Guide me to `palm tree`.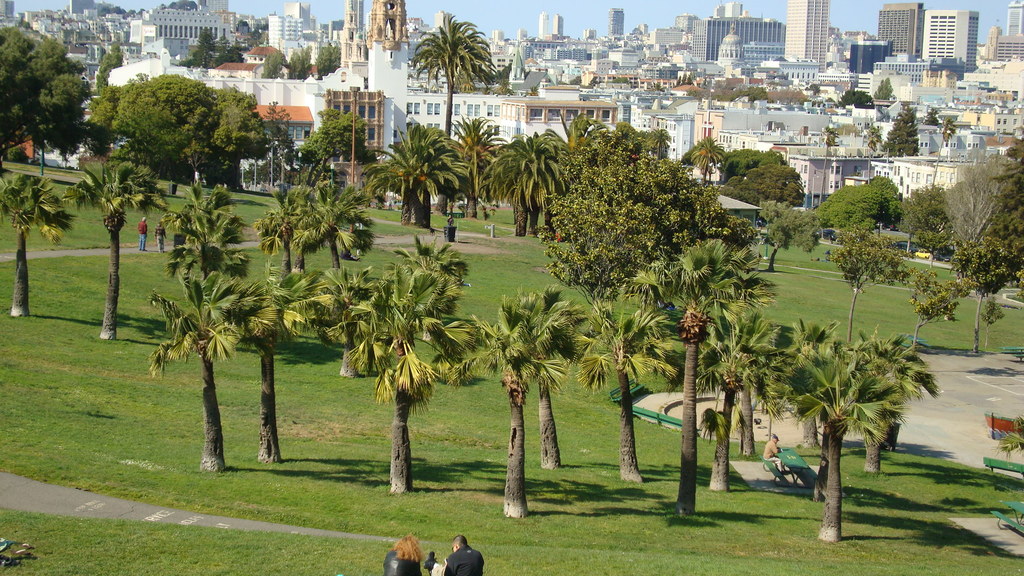
Guidance: (left=806, top=346, right=877, bottom=510).
